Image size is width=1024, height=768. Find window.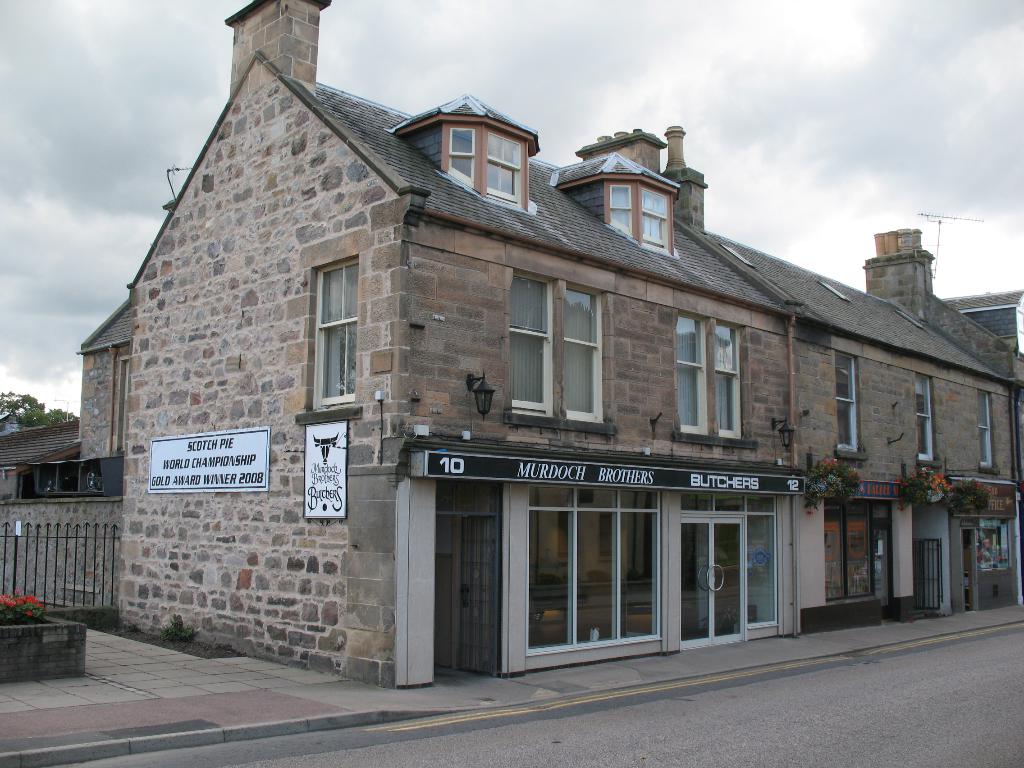
[left=556, top=291, right=603, bottom=426].
